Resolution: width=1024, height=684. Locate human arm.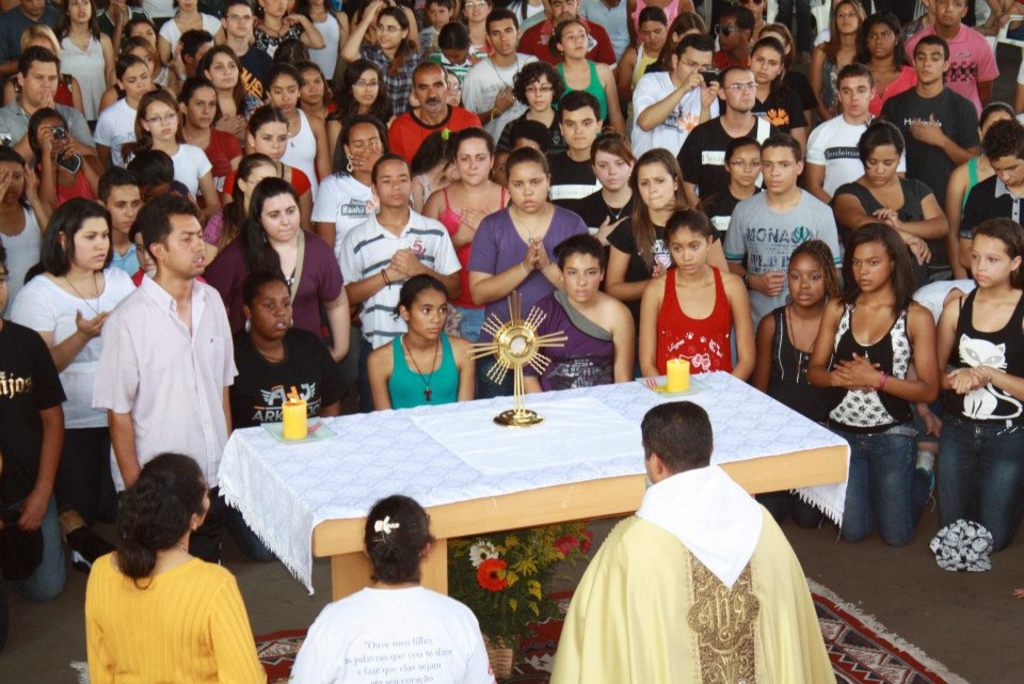
(x1=325, y1=115, x2=339, y2=155).
